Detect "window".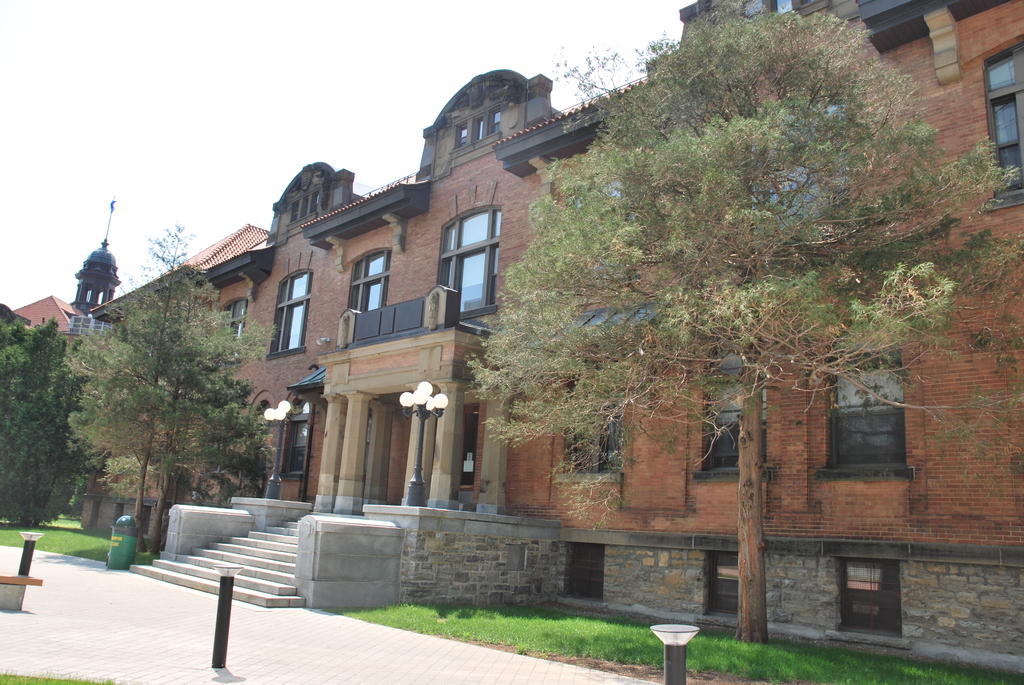
Detected at locate(827, 348, 900, 480).
